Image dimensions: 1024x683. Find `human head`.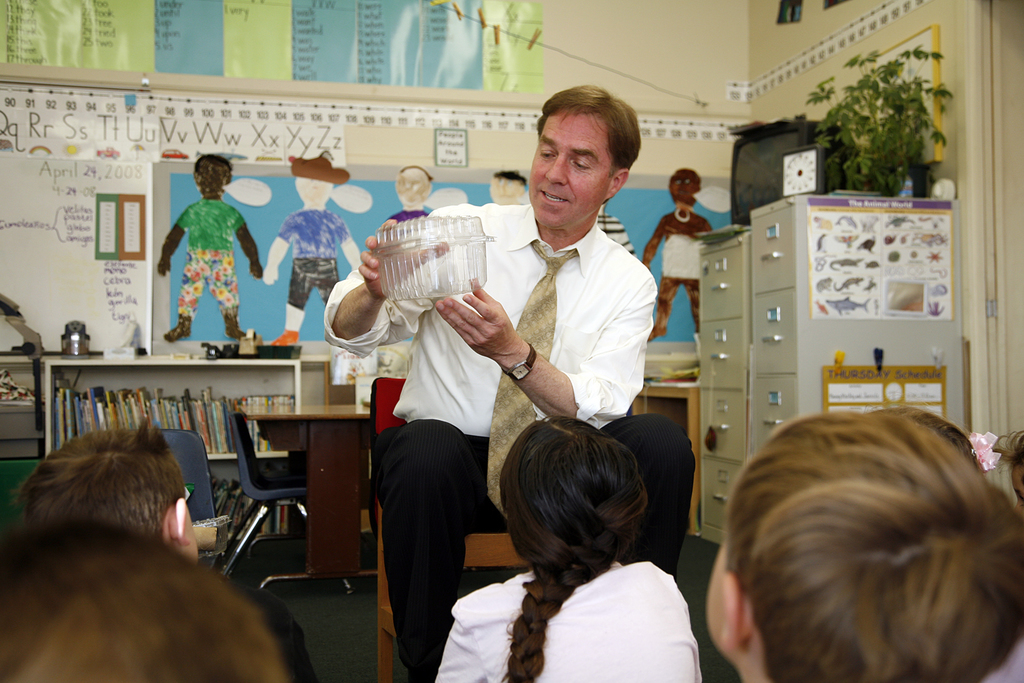
bbox=[520, 83, 650, 222].
